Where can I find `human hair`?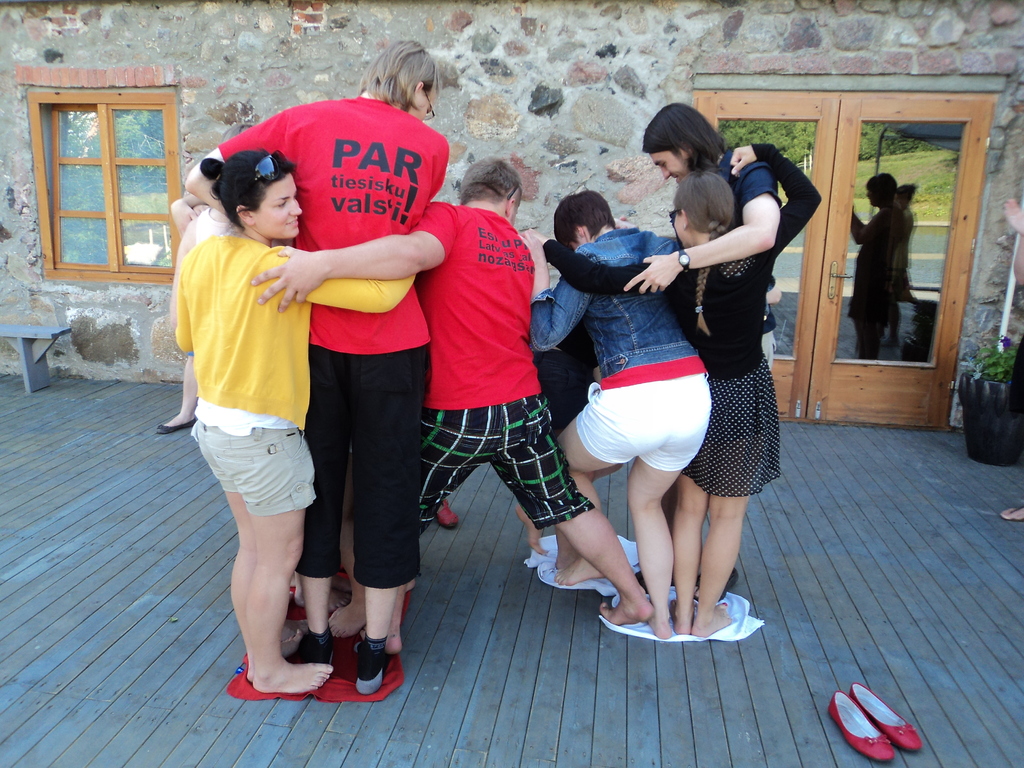
You can find it at 641,102,730,175.
